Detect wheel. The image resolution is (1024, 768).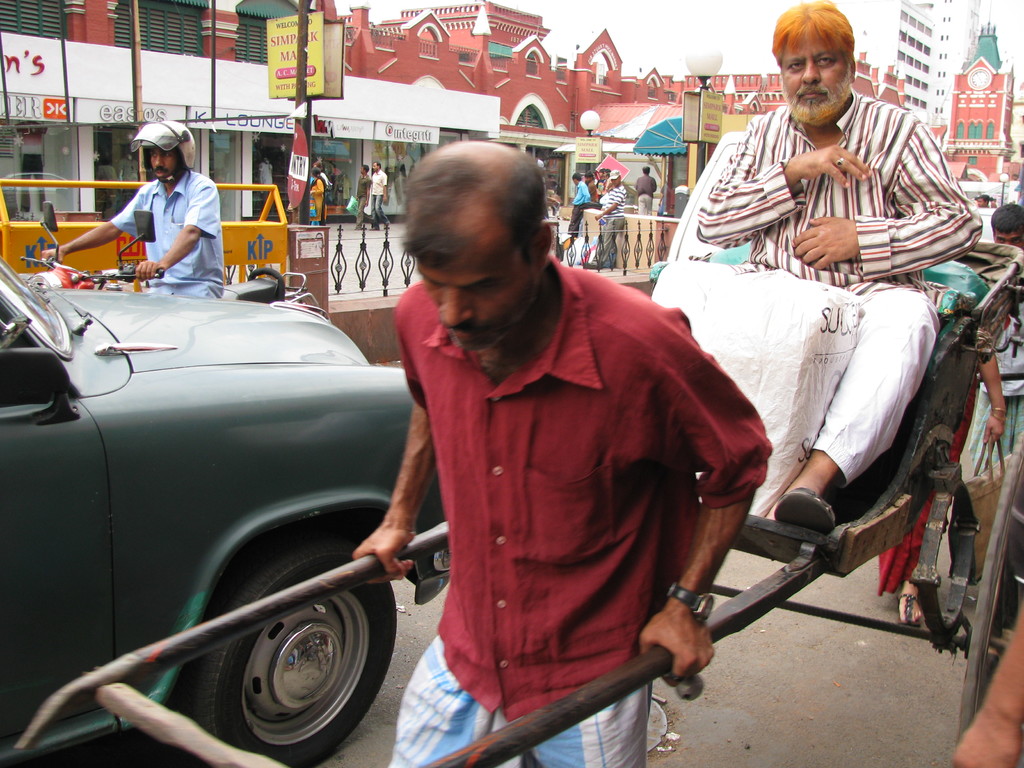
[left=191, top=536, right=376, bottom=755].
